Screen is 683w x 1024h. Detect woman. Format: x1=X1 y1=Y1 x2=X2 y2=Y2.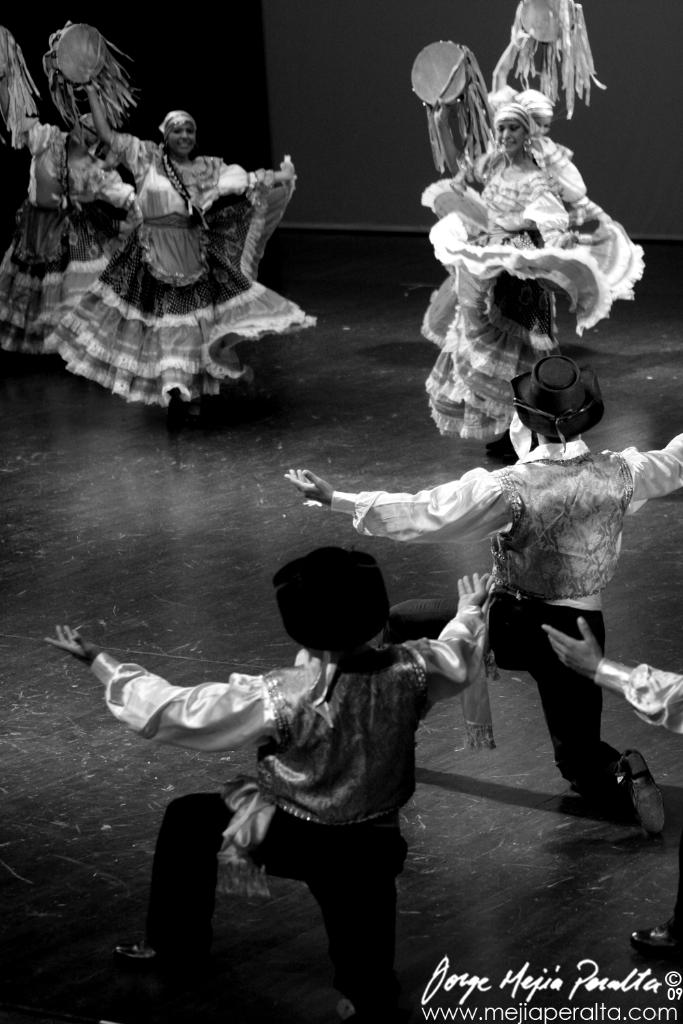
x1=436 y1=101 x2=641 y2=459.
